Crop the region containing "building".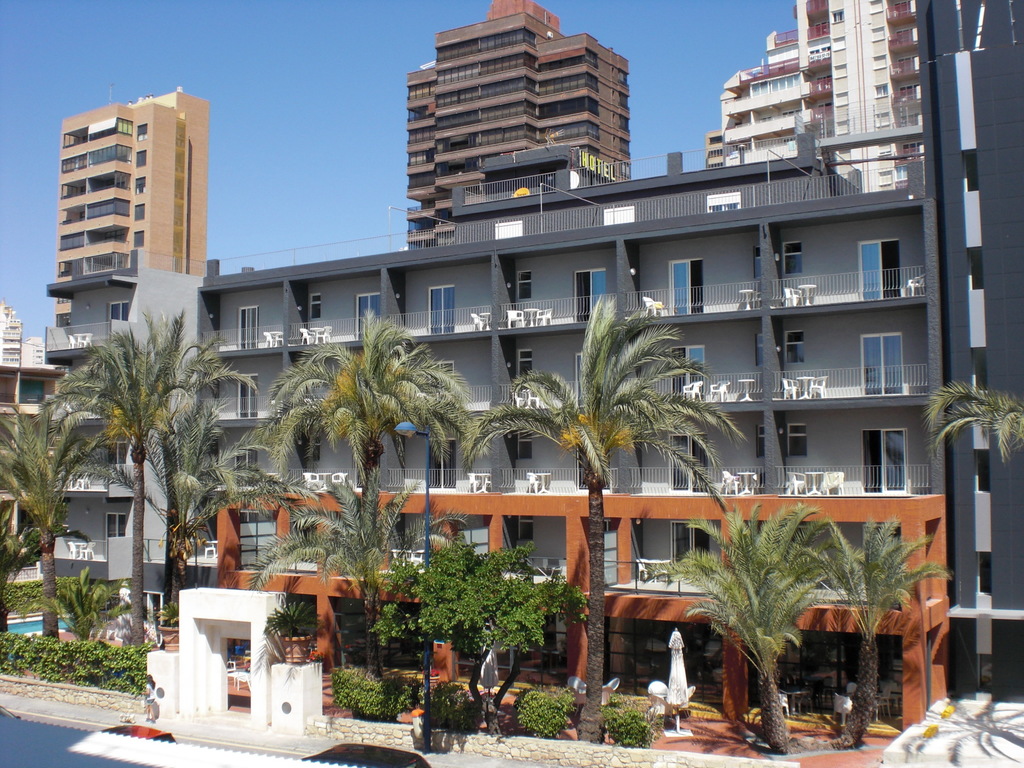
Crop region: Rect(196, 0, 1023, 742).
